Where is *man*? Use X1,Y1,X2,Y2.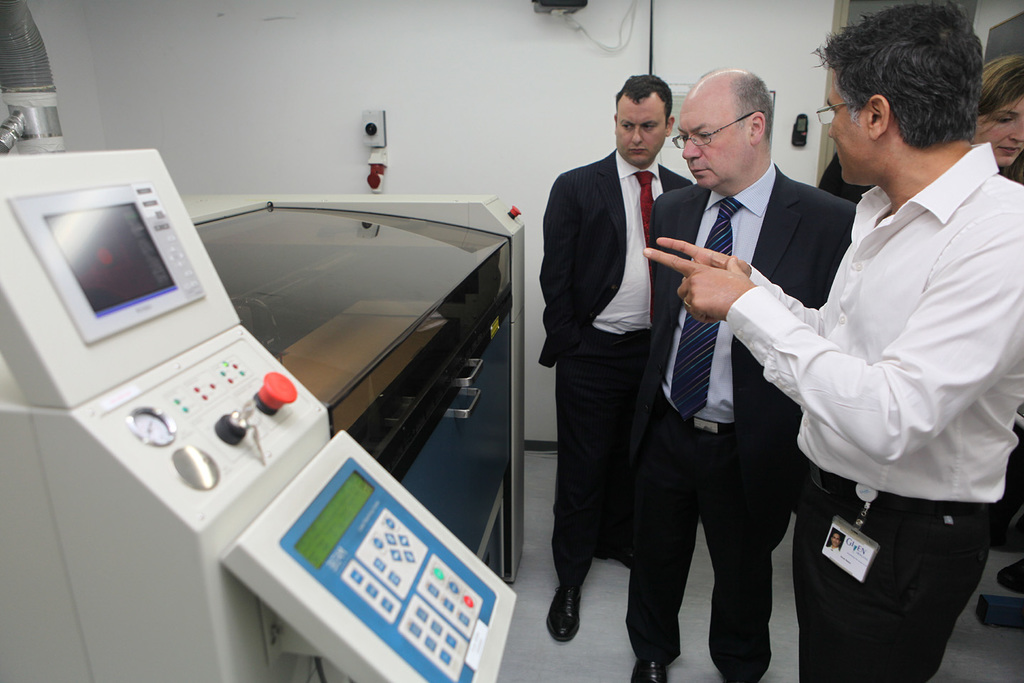
622,63,859,682.
